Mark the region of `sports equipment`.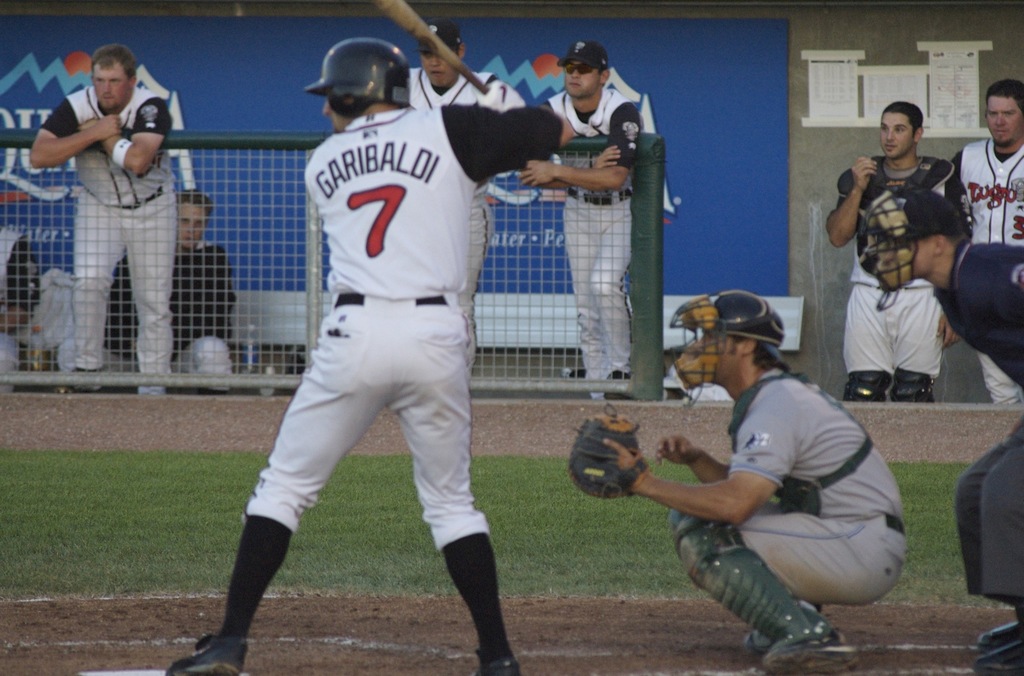
Region: select_region(474, 76, 527, 112).
